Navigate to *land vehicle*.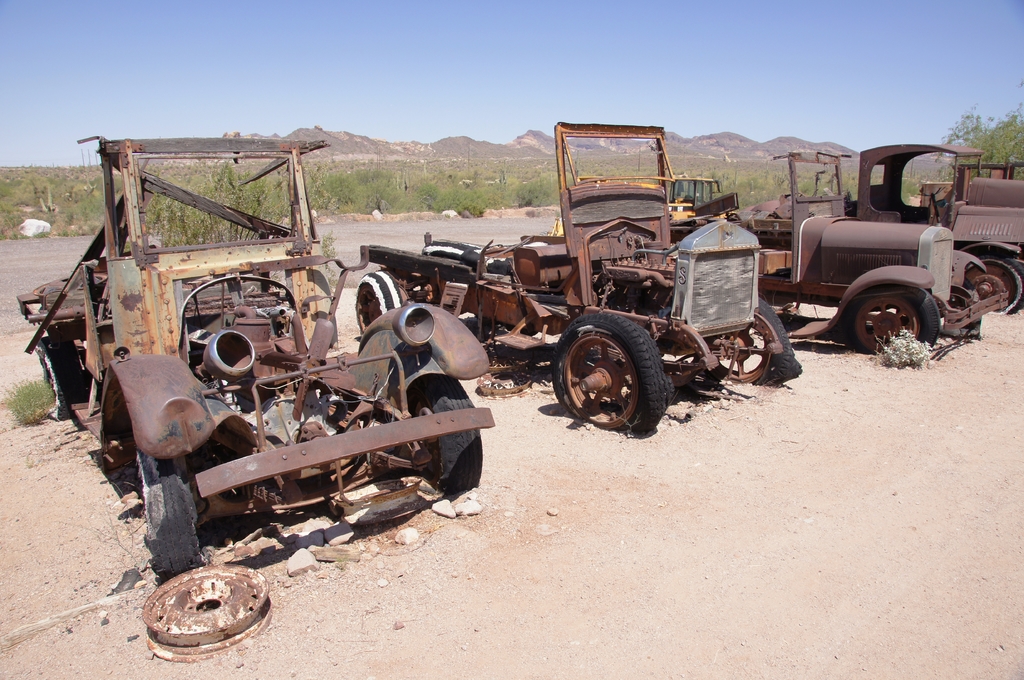
Navigation target: <bbox>26, 170, 500, 546</bbox>.
